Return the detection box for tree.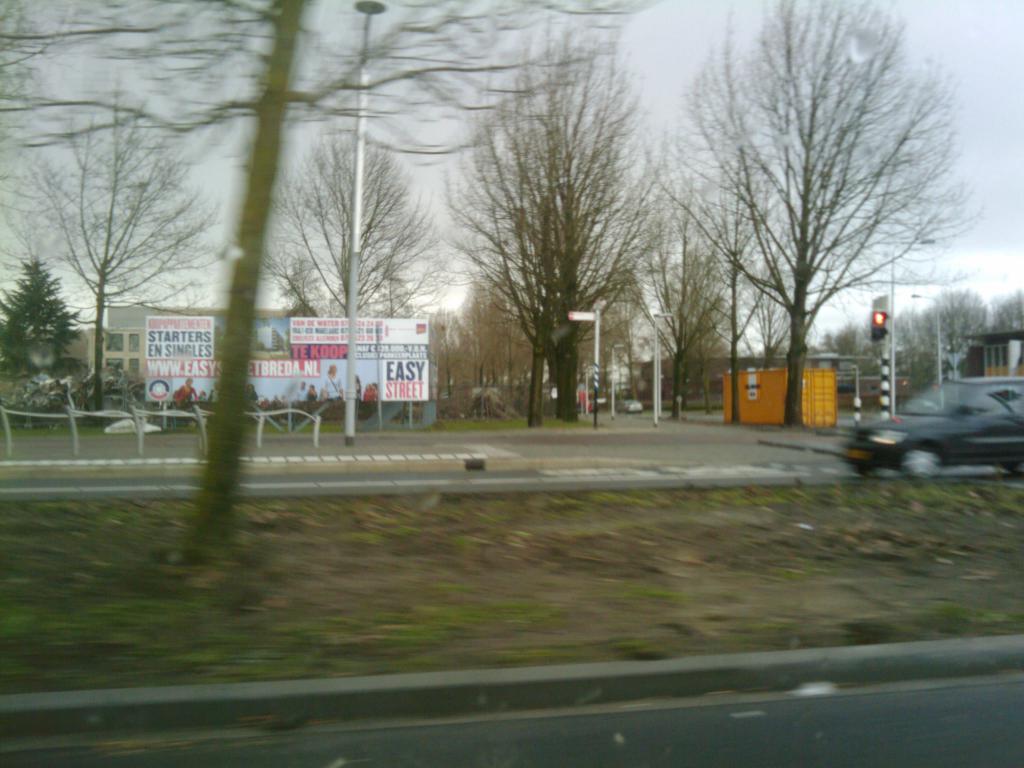
<box>273,139,445,319</box>.
